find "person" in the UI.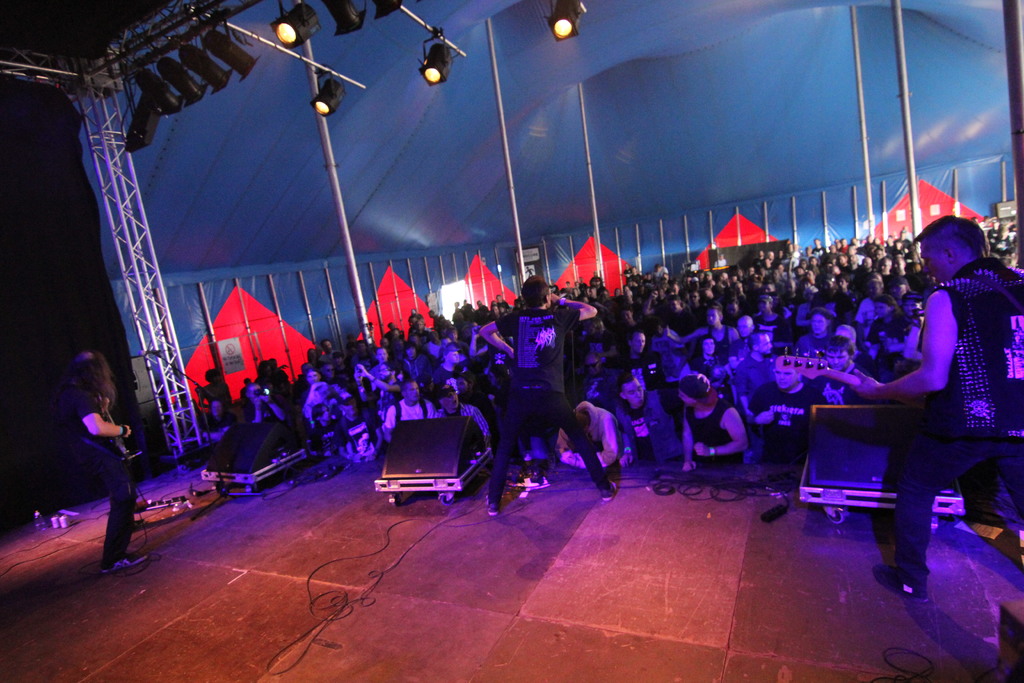
UI element at x1=648, y1=264, x2=667, y2=281.
